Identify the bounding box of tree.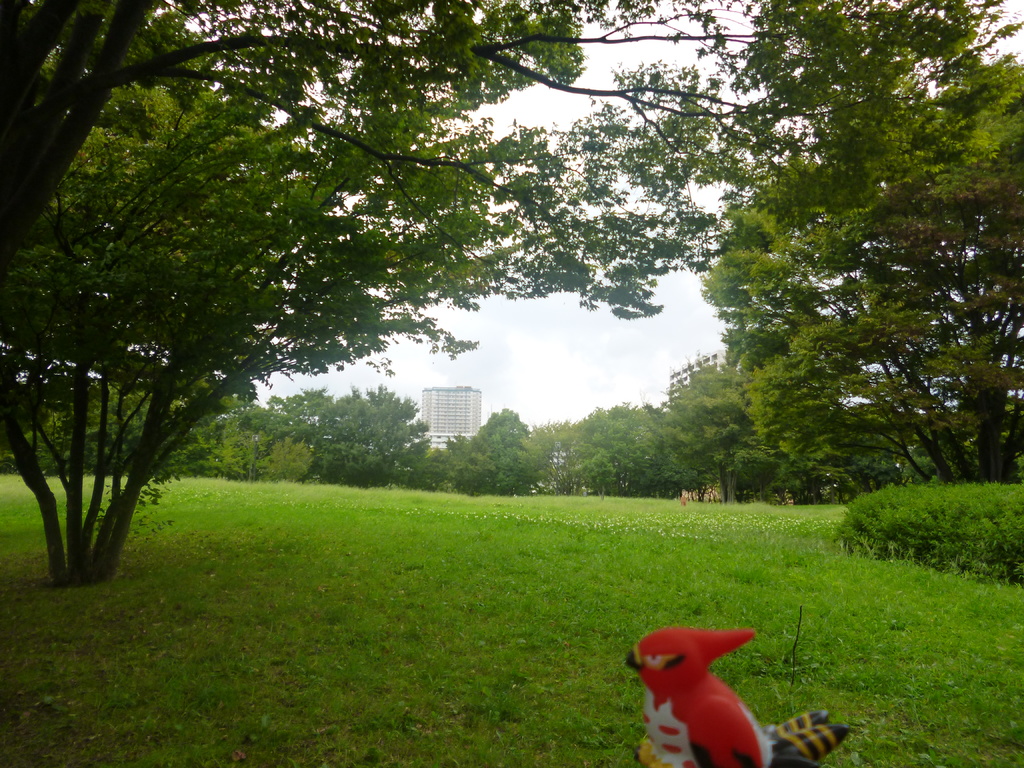
x1=578 y1=451 x2=609 y2=502.
